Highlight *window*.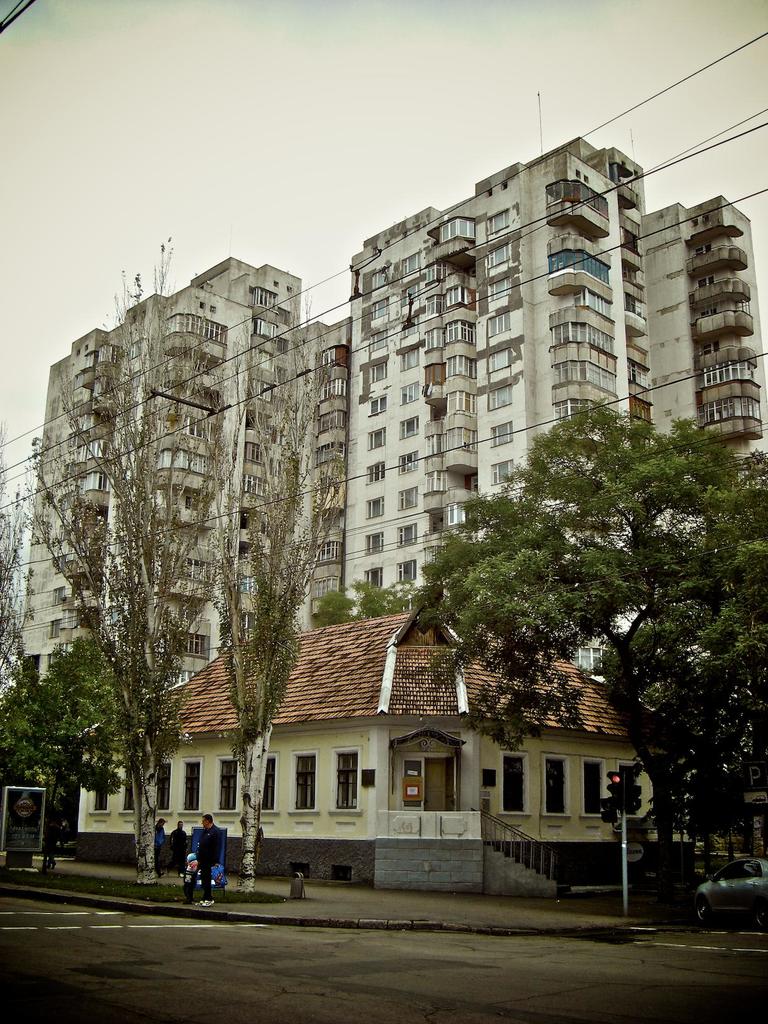
Highlighted region: bbox=(584, 762, 609, 820).
